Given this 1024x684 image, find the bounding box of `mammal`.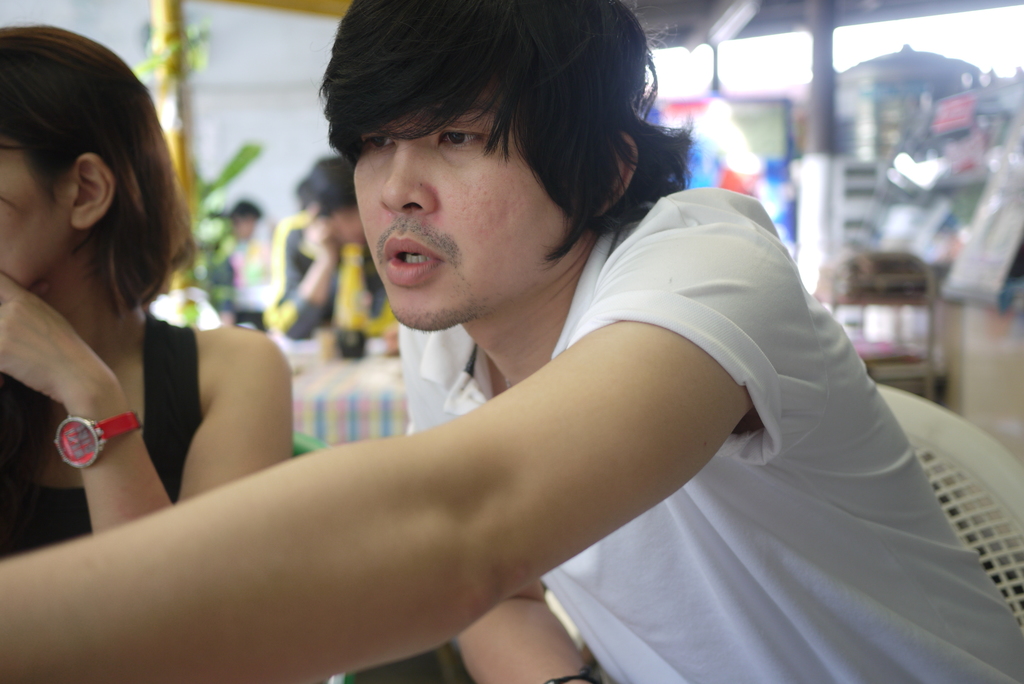
pyautogui.locateOnScreen(2, 0, 1023, 683).
